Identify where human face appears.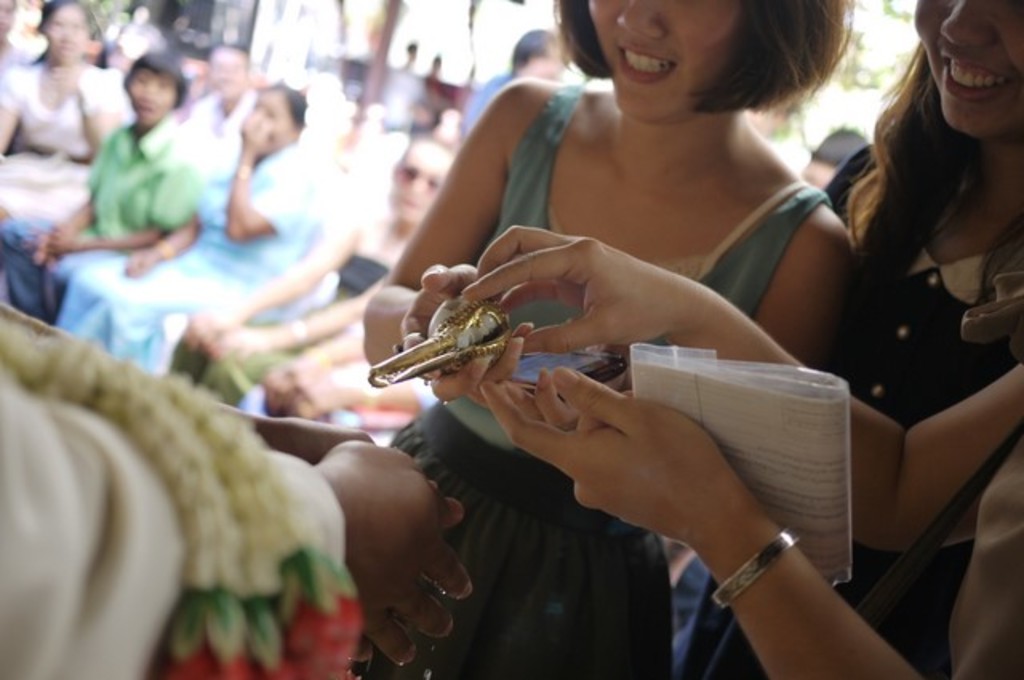
Appears at select_region(589, 0, 734, 126).
